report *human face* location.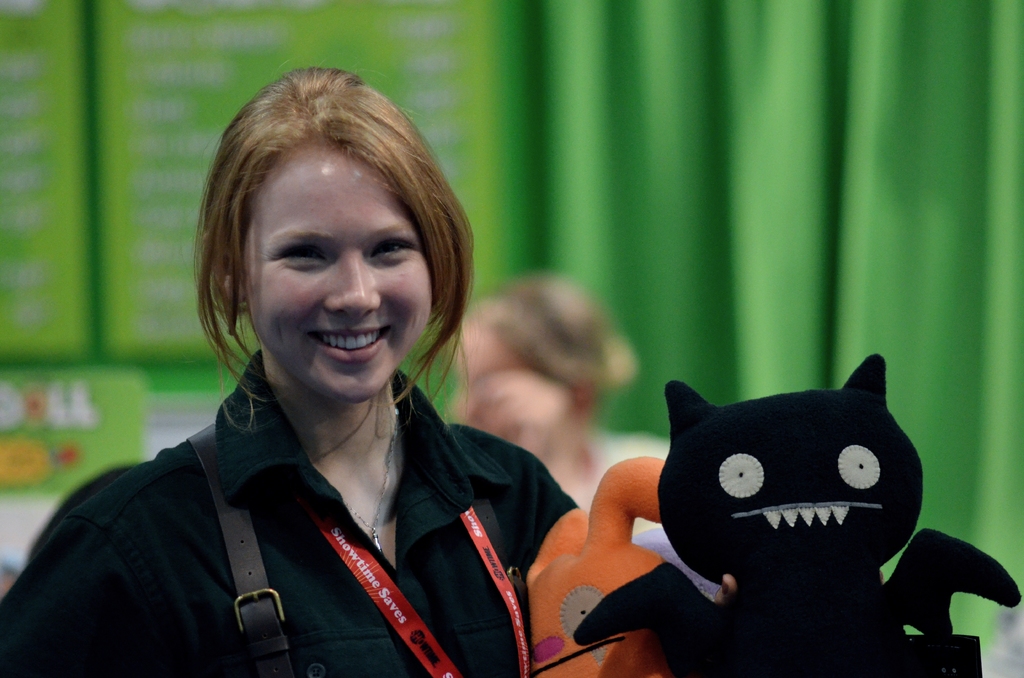
Report: {"left": 241, "top": 148, "right": 439, "bottom": 404}.
